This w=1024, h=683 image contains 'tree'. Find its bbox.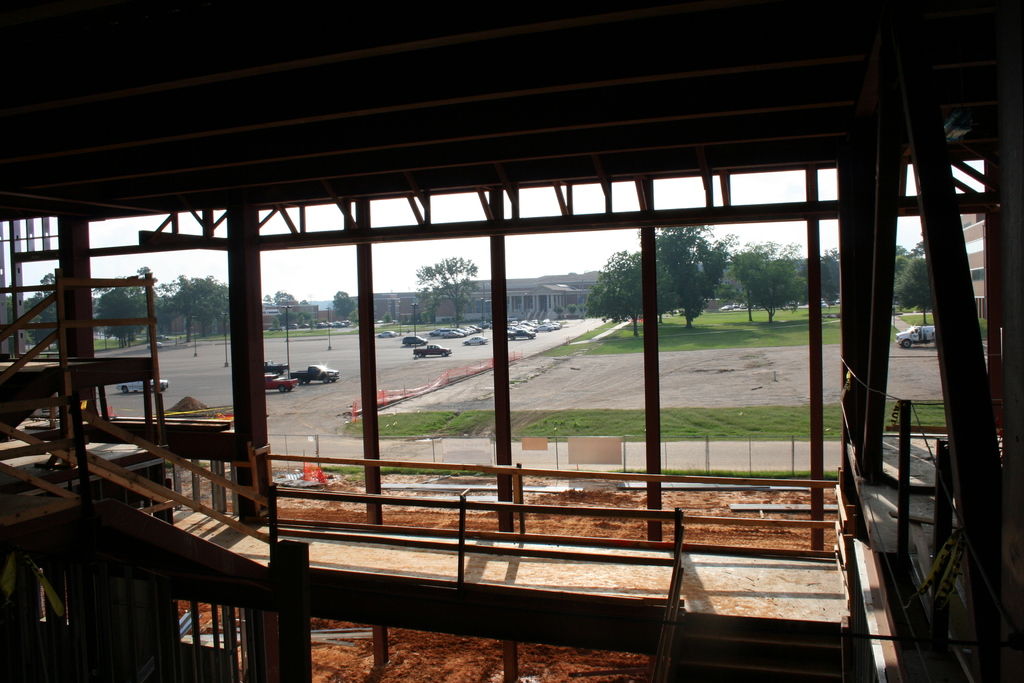
select_region(98, 288, 137, 349).
